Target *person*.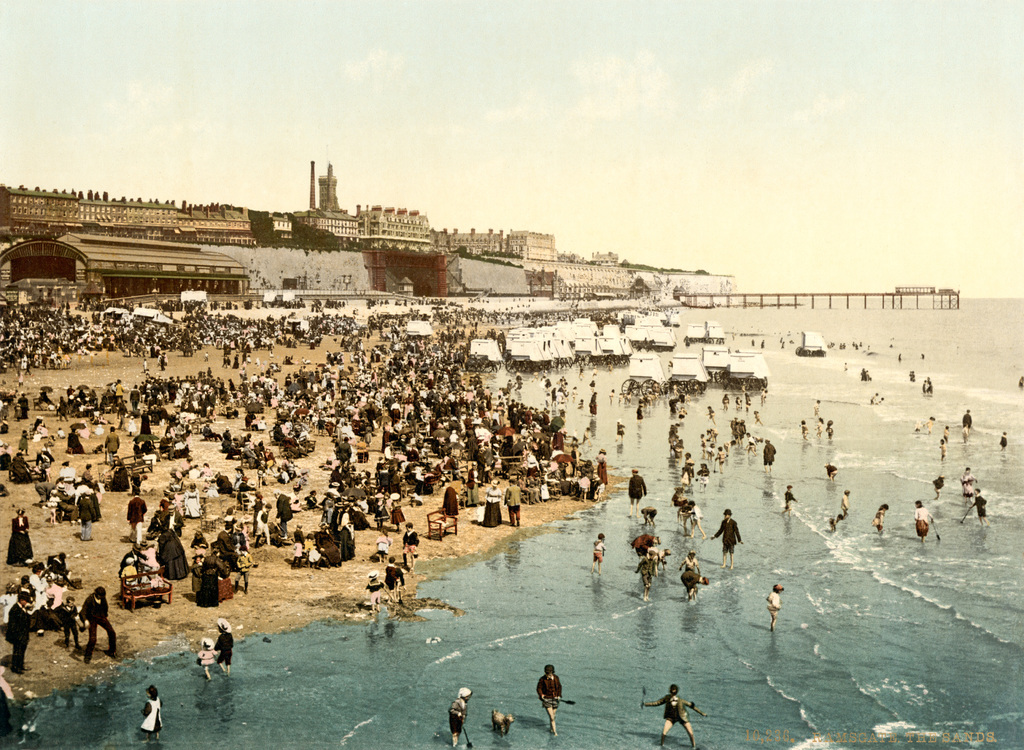
Target region: region(210, 617, 236, 674).
